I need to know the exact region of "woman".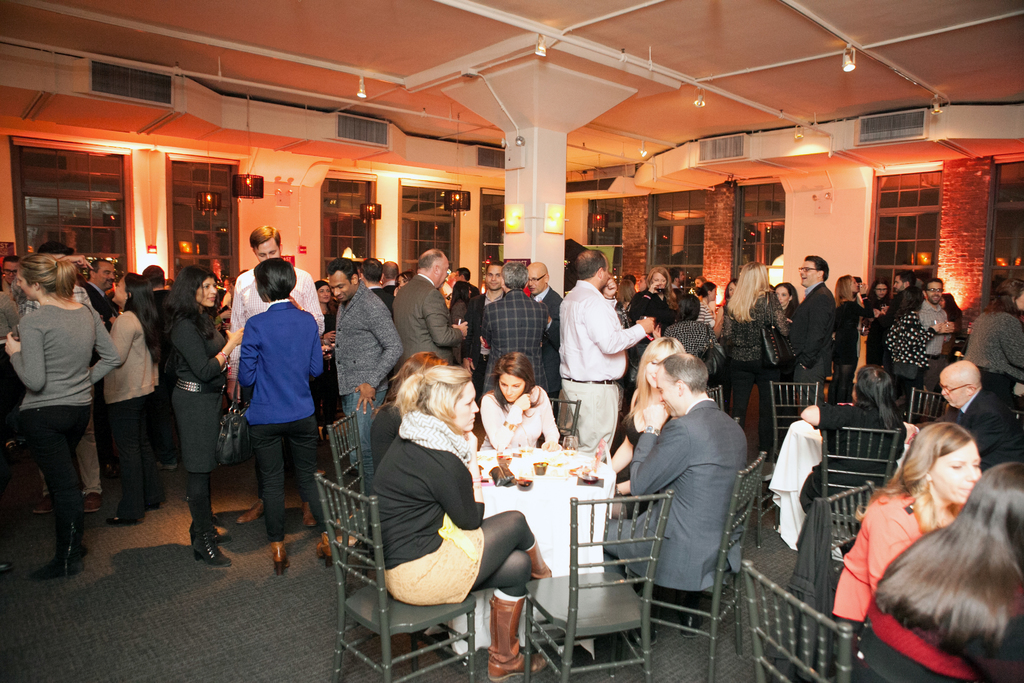
Region: (625, 267, 684, 347).
